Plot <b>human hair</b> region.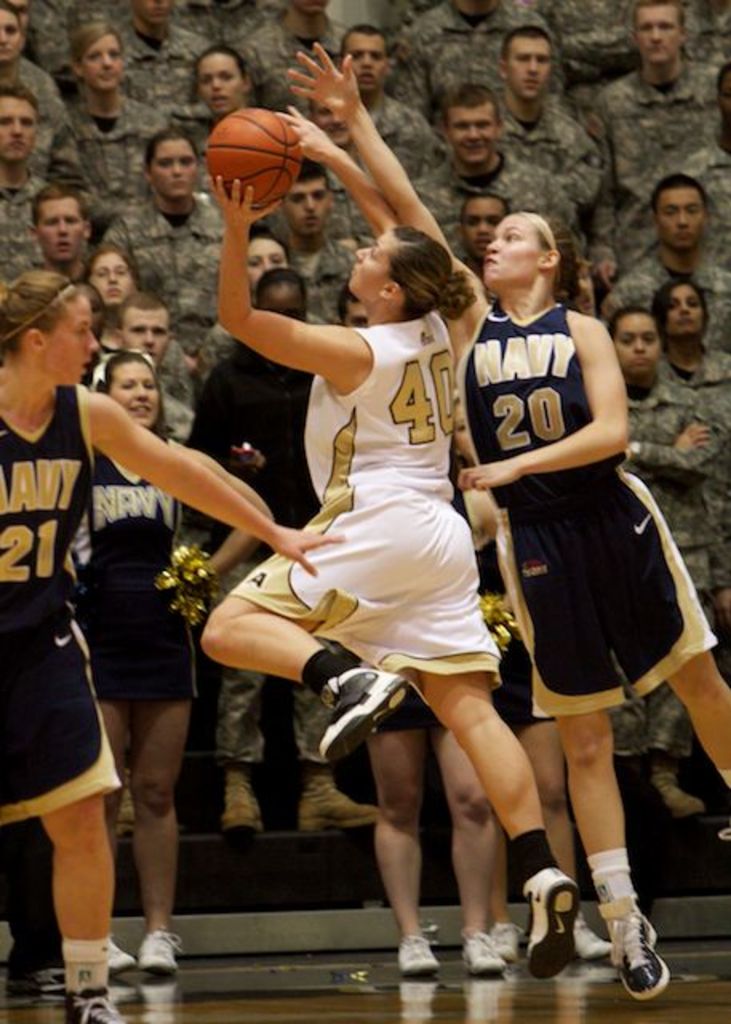
Plotted at [x1=0, y1=78, x2=40, y2=114].
